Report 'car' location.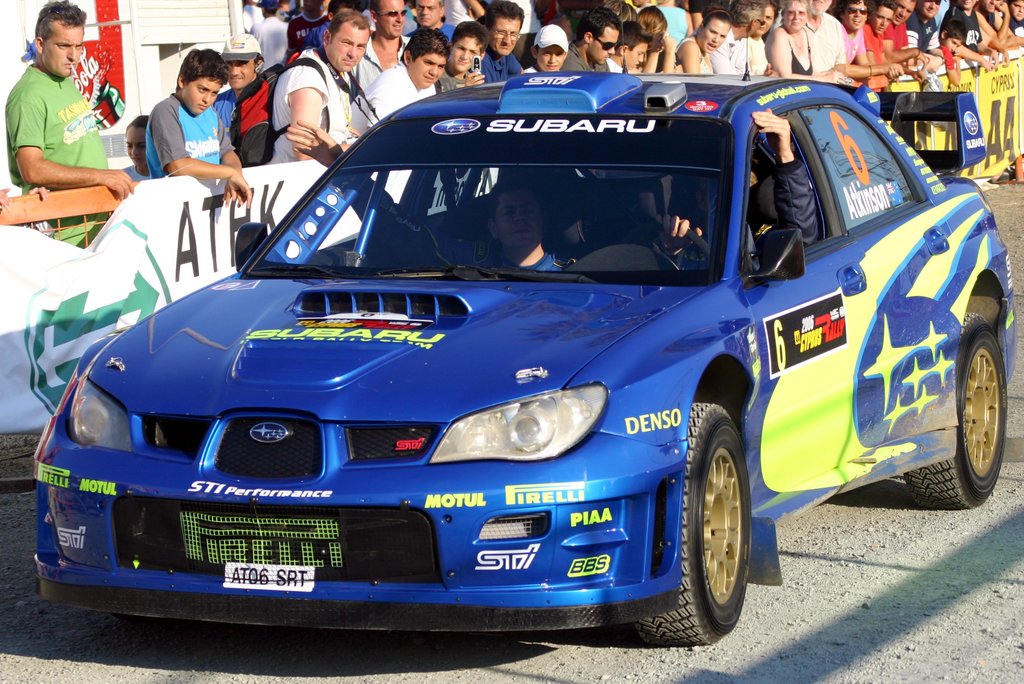
Report: (x1=31, y1=68, x2=1020, y2=649).
